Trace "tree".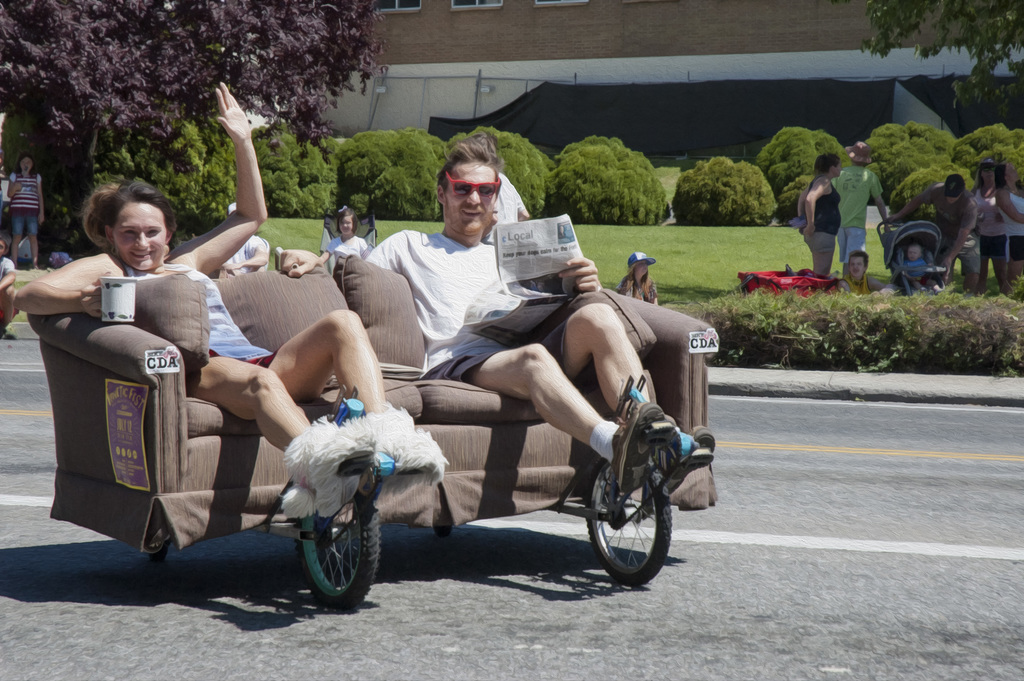
Traced to [x1=754, y1=114, x2=855, y2=214].
